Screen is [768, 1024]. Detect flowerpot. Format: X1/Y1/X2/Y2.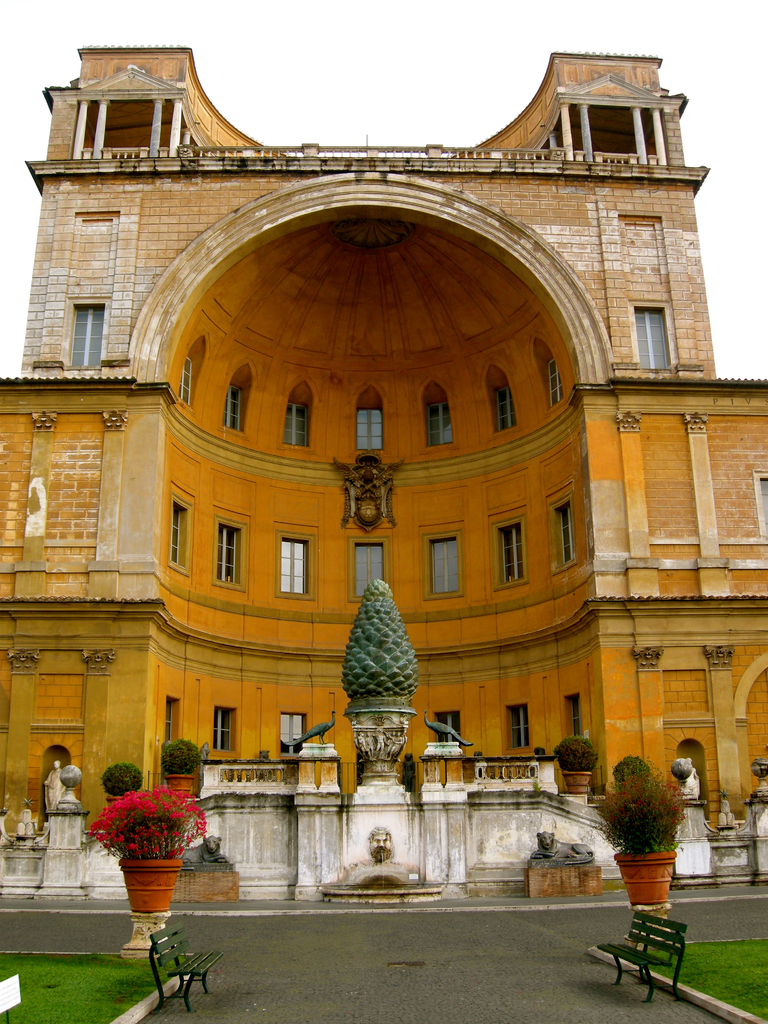
118/858/182/913.
